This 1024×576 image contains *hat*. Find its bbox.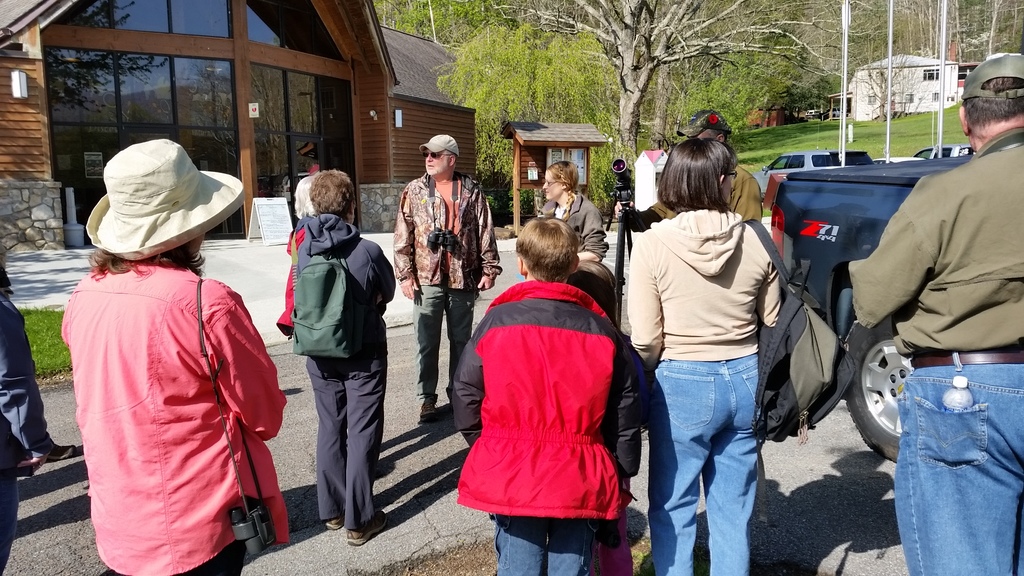
[956,51,1023,101].
